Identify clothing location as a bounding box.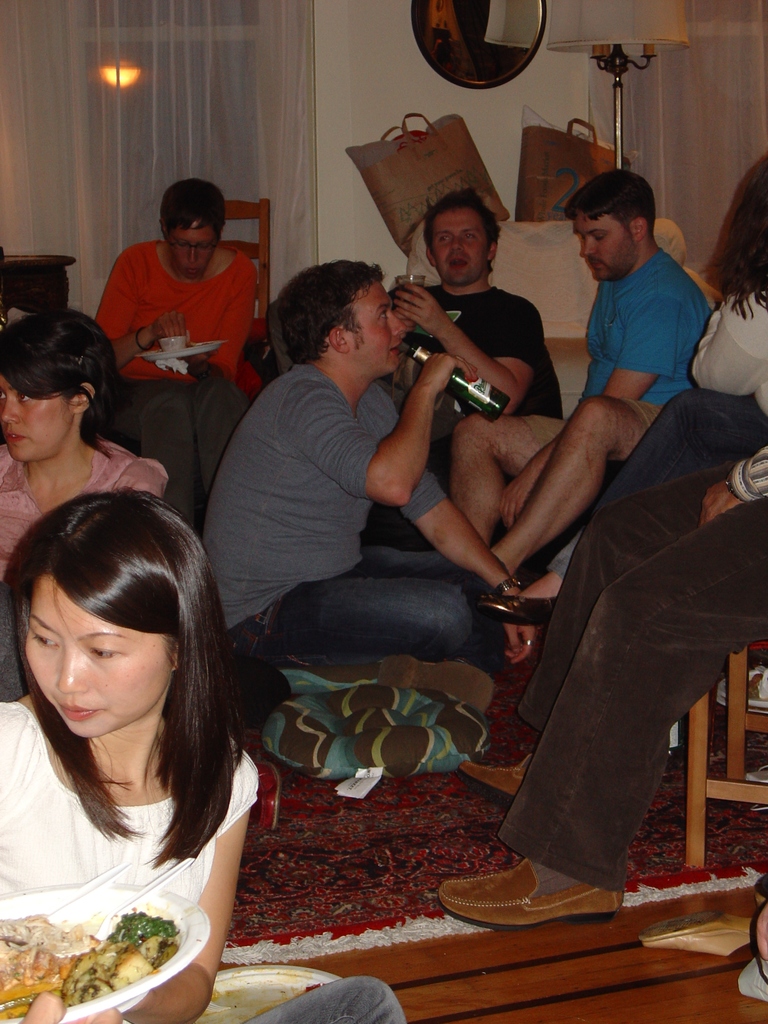
(x1=201, y1=353, x2=499, y2=678).
